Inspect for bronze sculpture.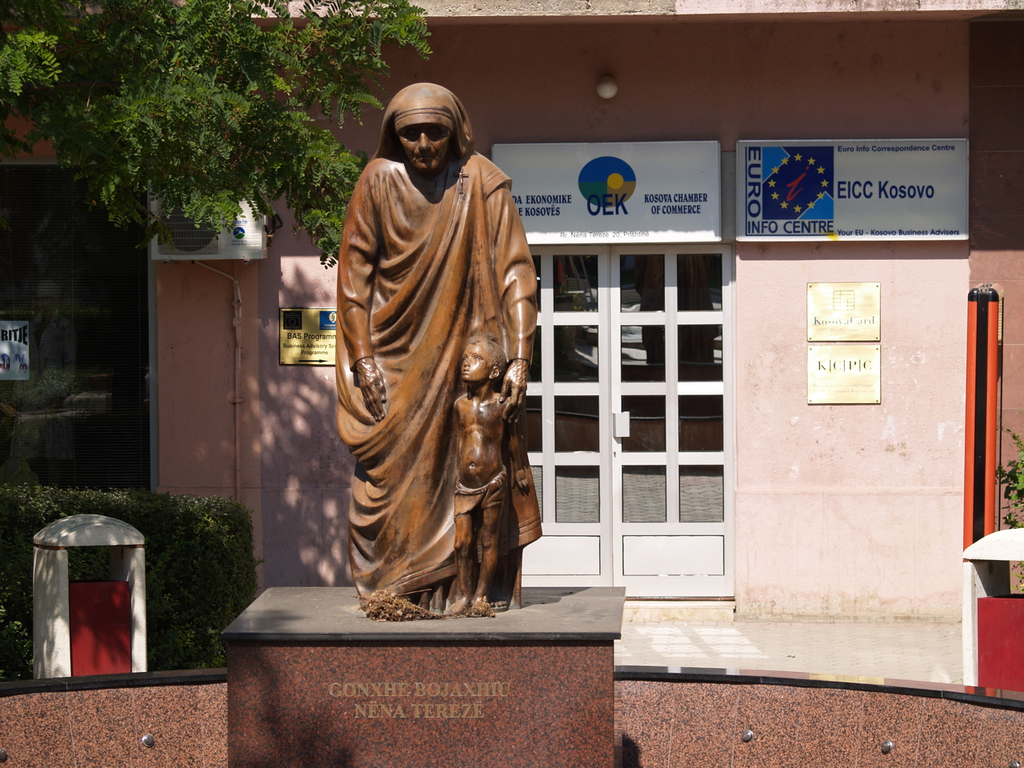
Inspection: {"x1": 325, "y1": 88, "x2": 553, "y2": 622}.
